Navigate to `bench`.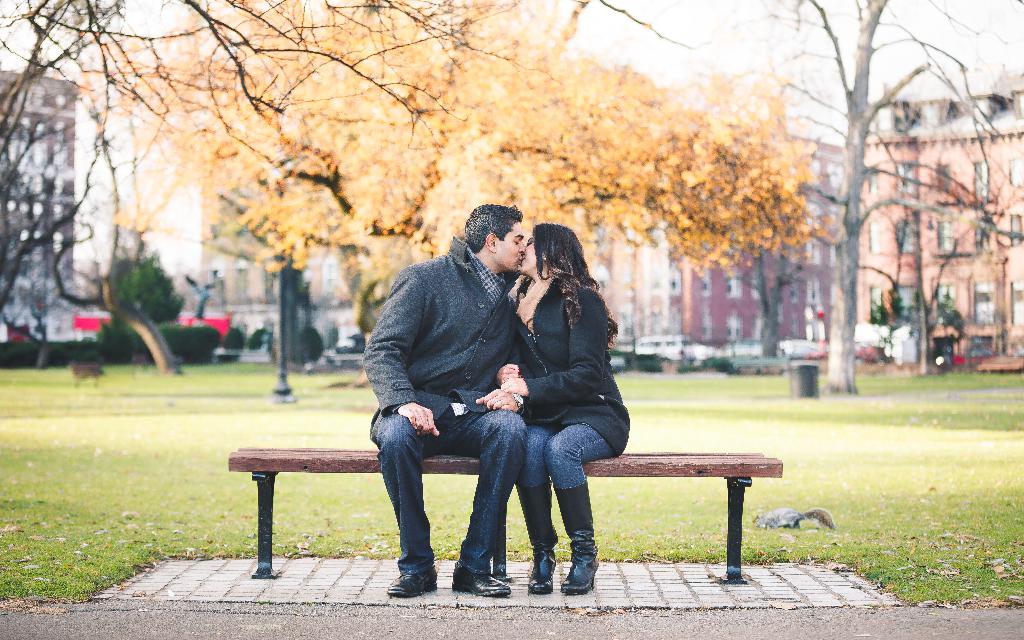
Navigation target: (193,271,813,639).
